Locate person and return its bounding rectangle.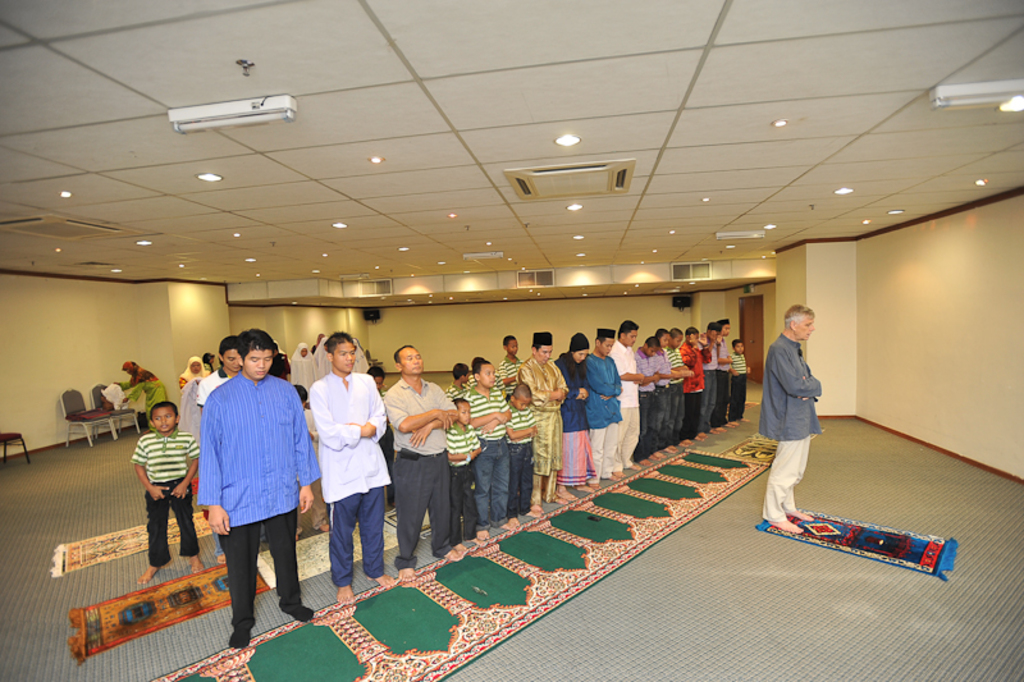
<box>349,333,380,379</box>.
